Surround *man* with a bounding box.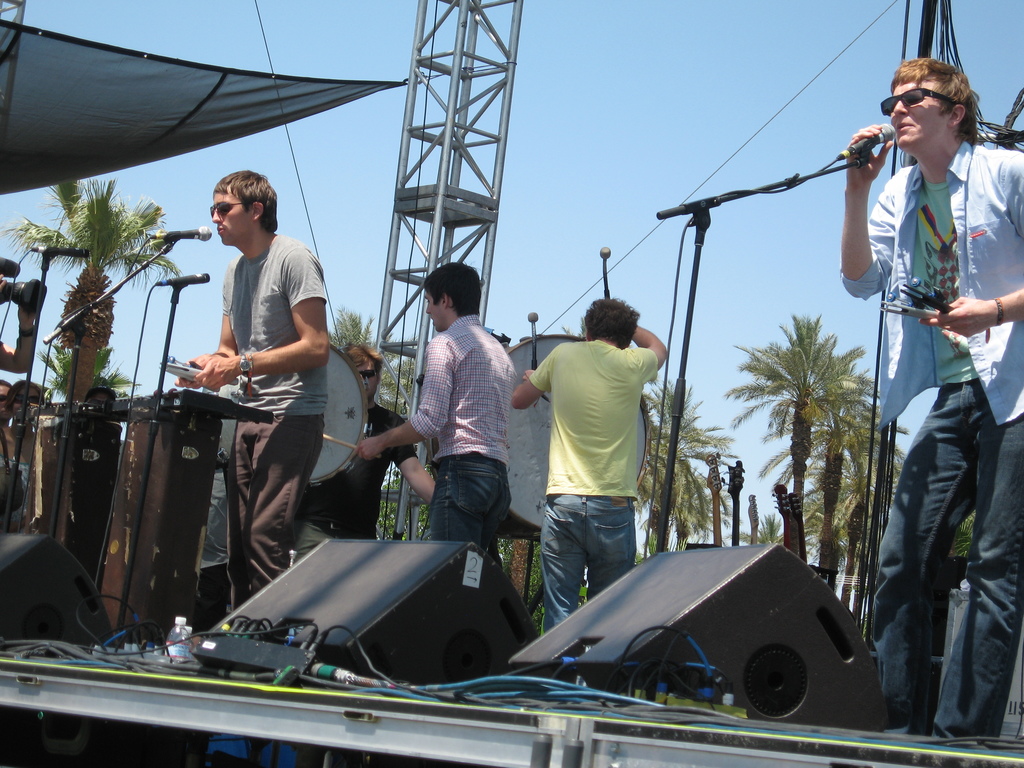
region(517, 276, 676, 635).
